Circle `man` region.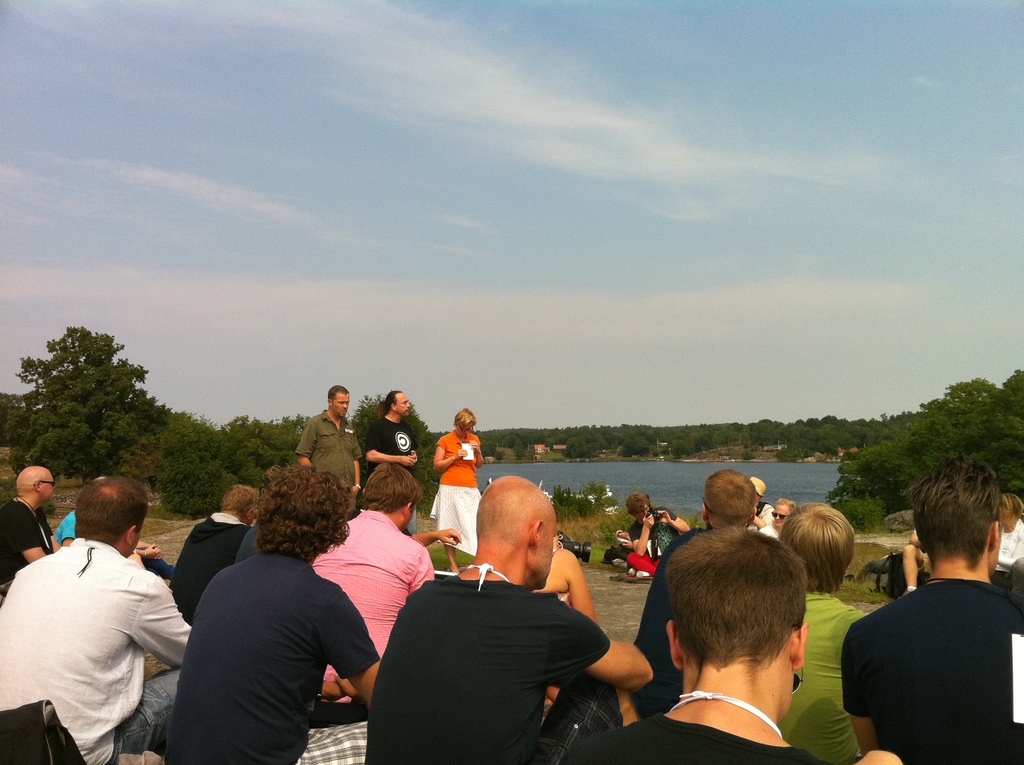
Region: {"left": 367, "top": 474, "right": 651, "bottom": 764}.
